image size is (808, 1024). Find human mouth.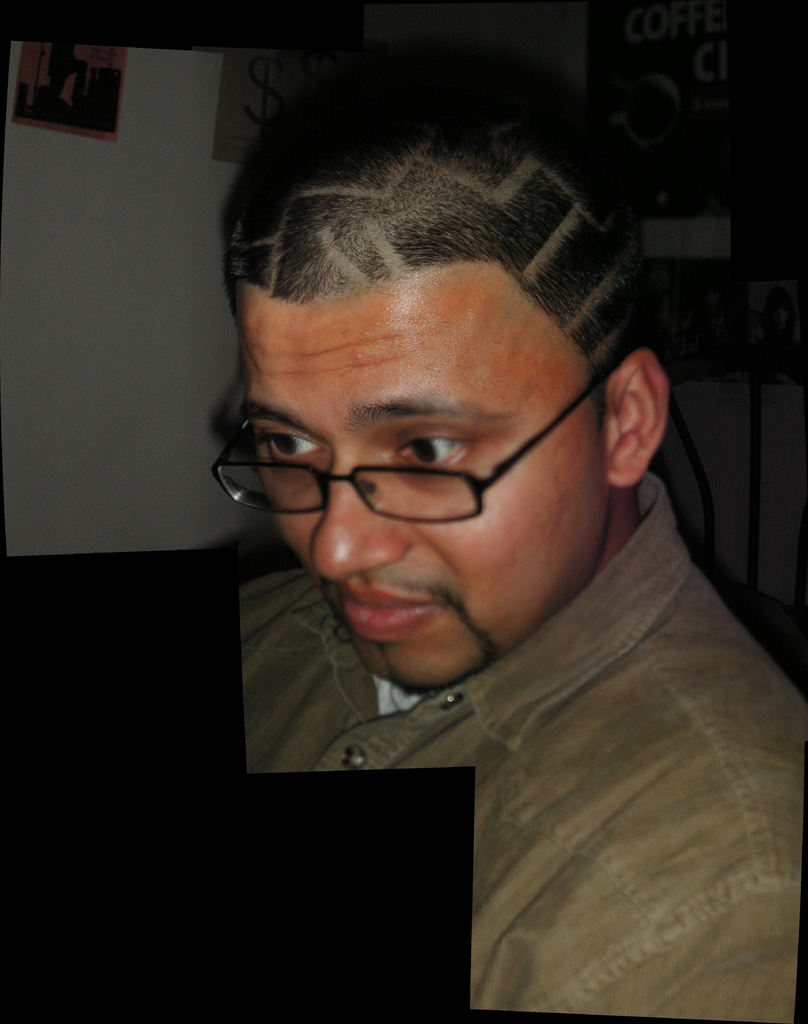
[left=328, top=585, right=432, bottom=641].
